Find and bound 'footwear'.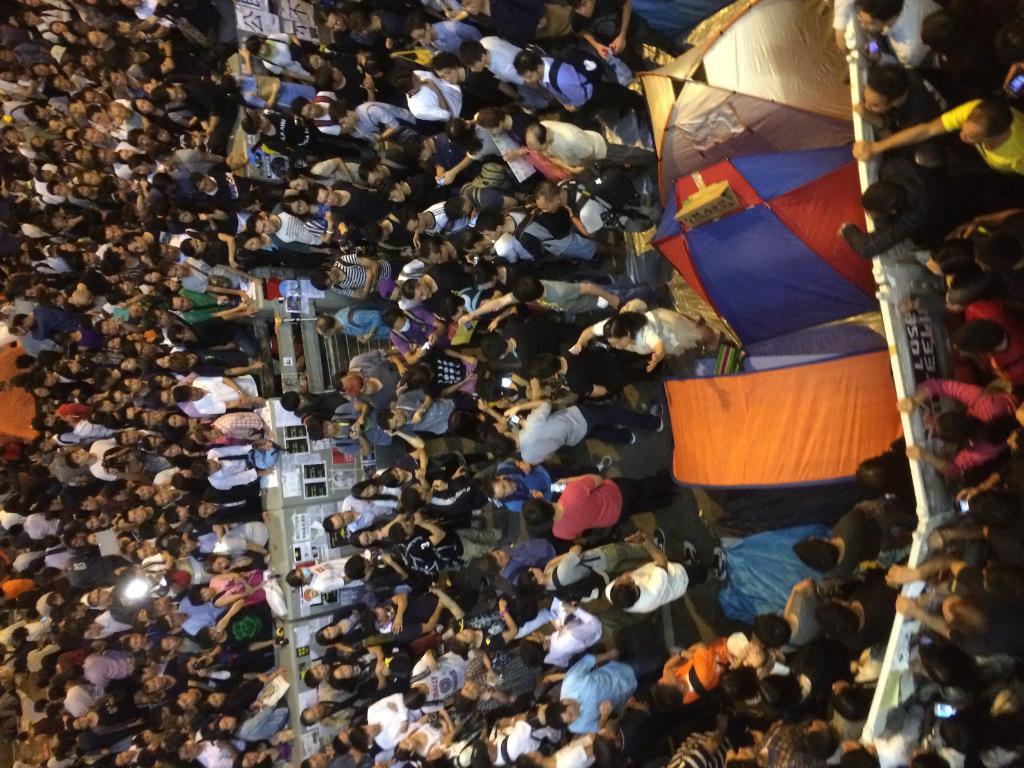
Bound: region(596, 454, 613, 474).
